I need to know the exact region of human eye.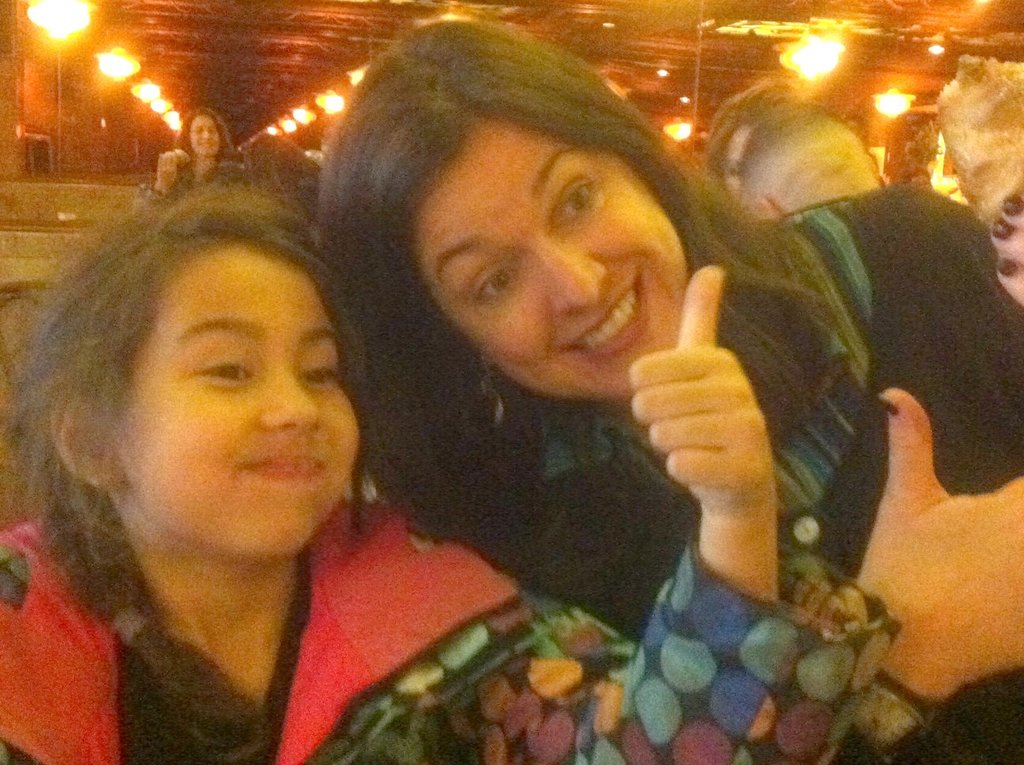
Region: (x1=196, y1=356, x2=257, y2=389).
